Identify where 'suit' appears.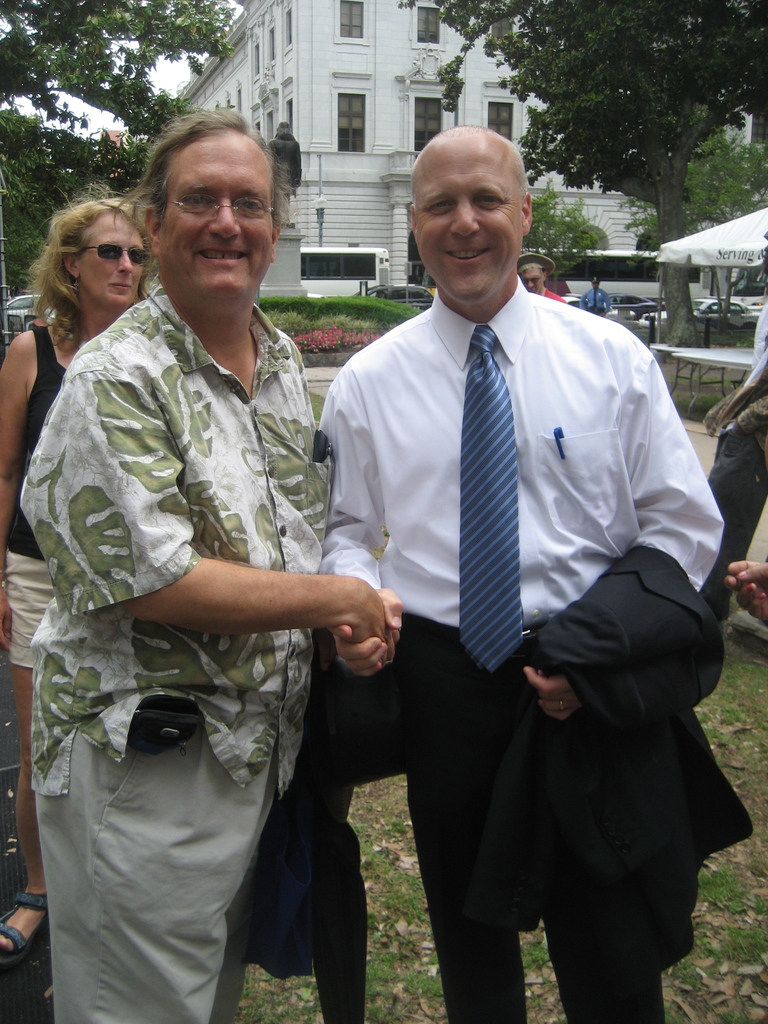
Appears at [x1=387, y1=550, x2=751, y2=1023].
